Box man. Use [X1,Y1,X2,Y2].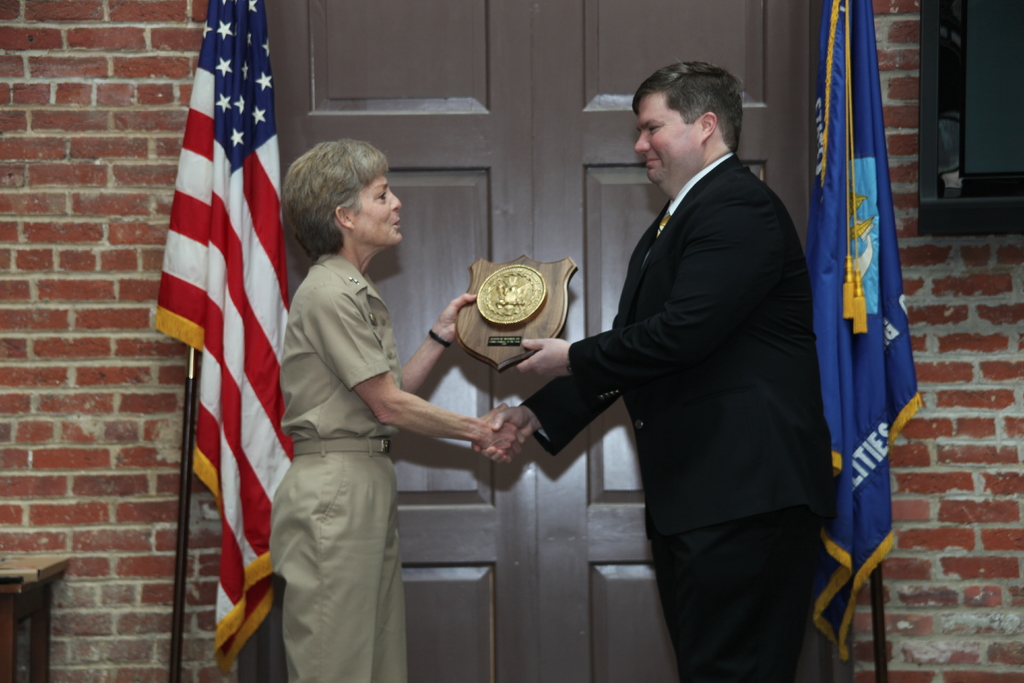
[543,31,829,682].
